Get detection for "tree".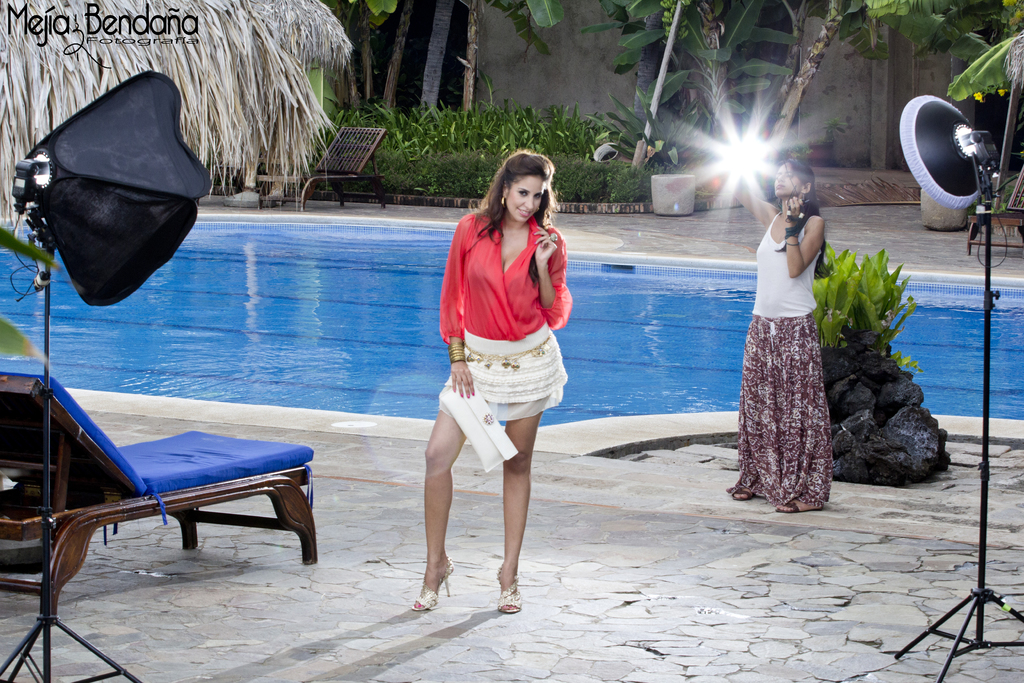
Detection: [left=577, top=0, right=971, bottom=173].
